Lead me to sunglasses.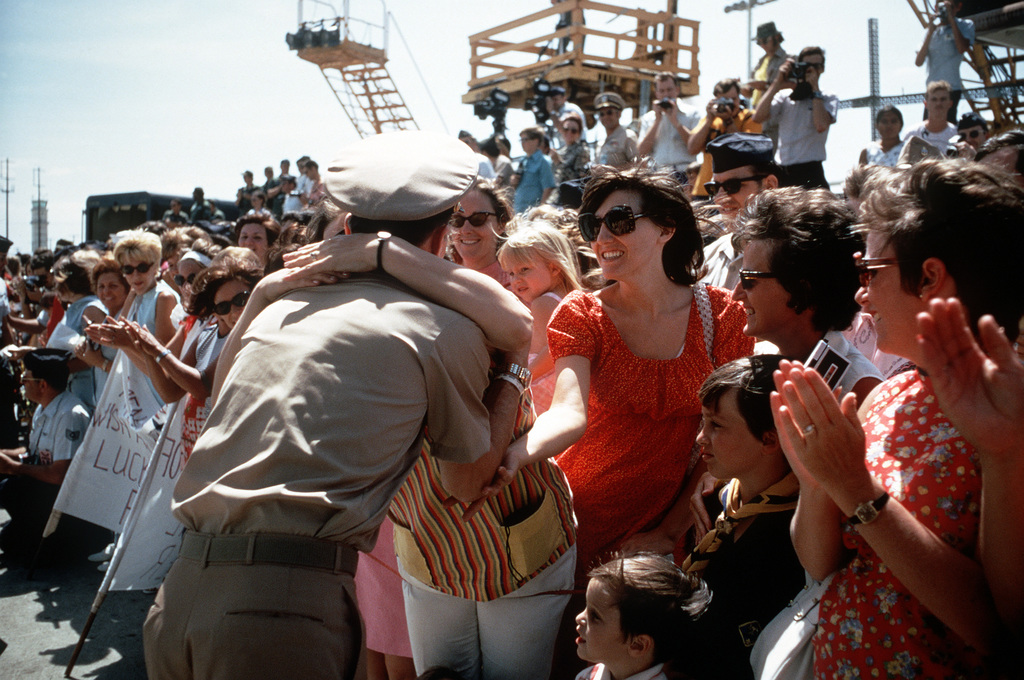
Lead to x1=451, y1=212, x2=500, y2=229.
